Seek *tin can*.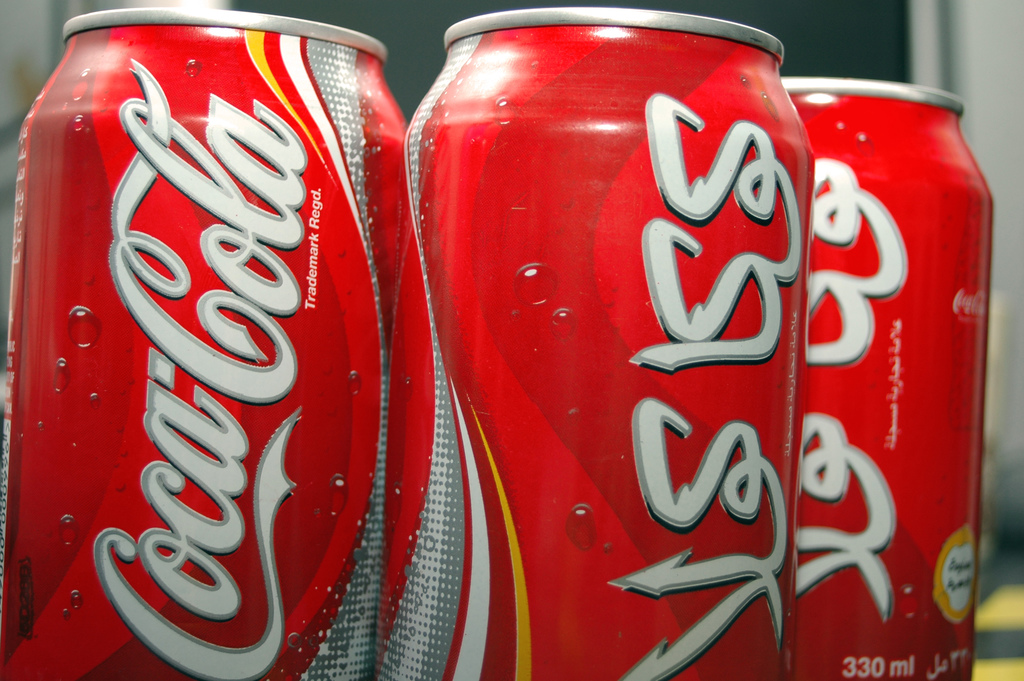
0:6:409:679.
